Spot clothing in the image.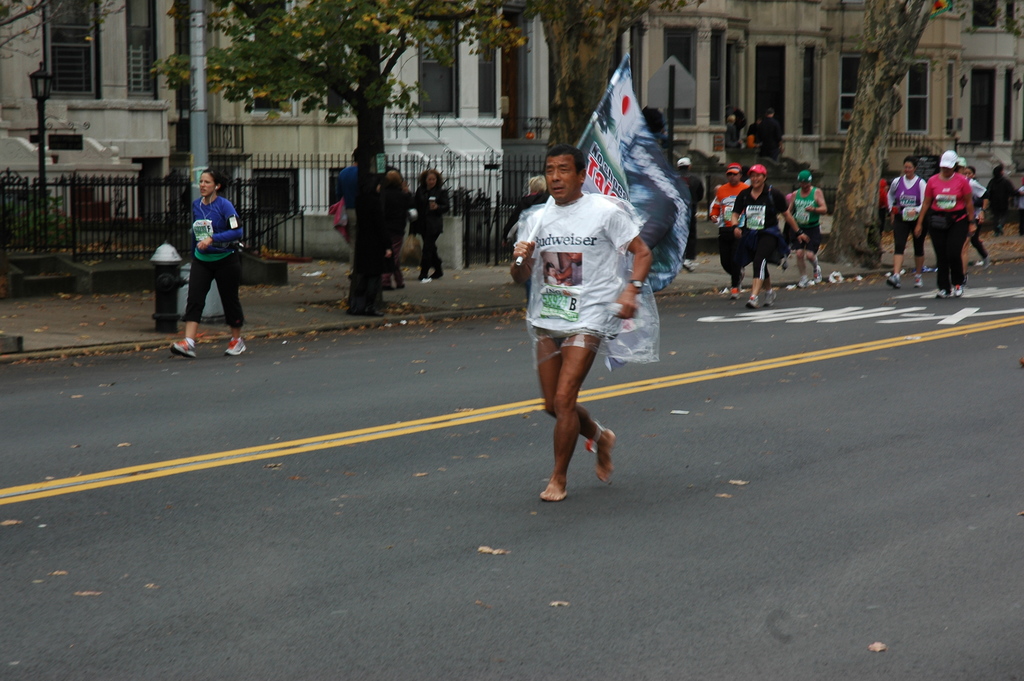
clothing found at box(184, 195, 248, 330).
